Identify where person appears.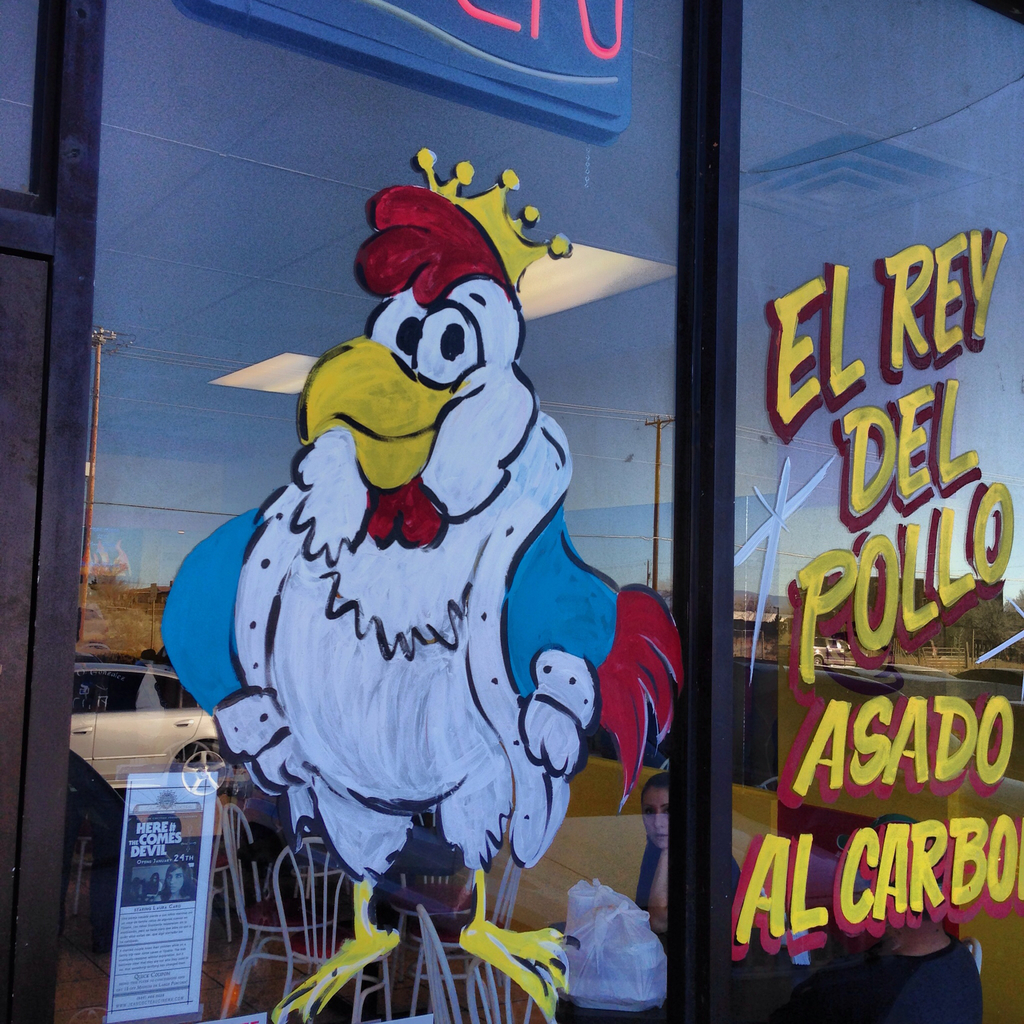
Appears at {"left": 147, "top": 874, "right": 161, "bottom": 893}.
